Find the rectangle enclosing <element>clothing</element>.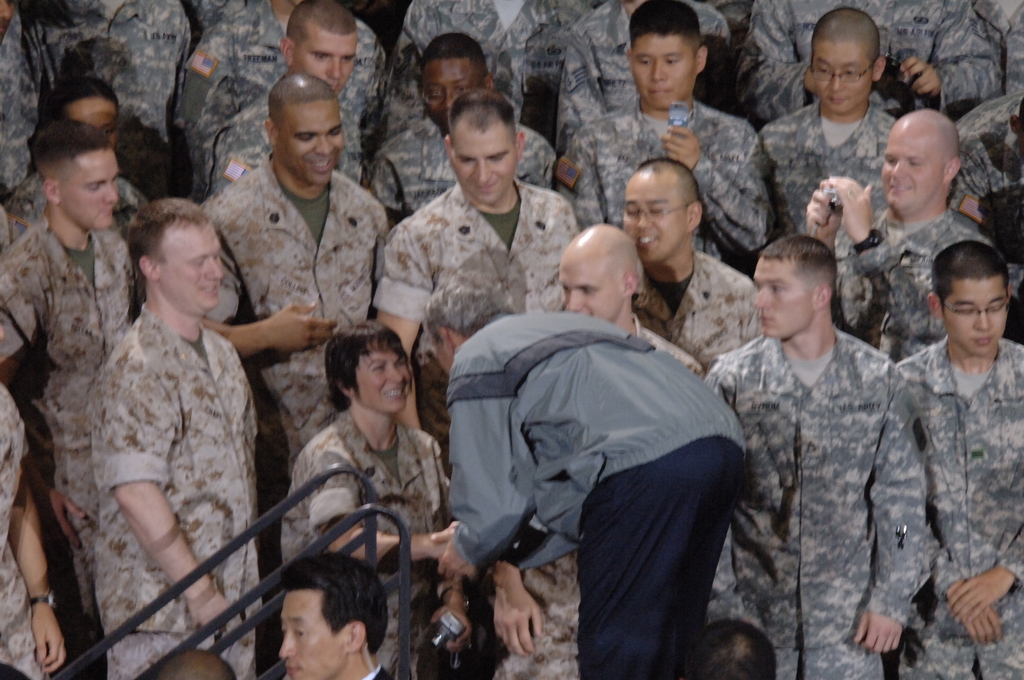
369,104,566,230.
